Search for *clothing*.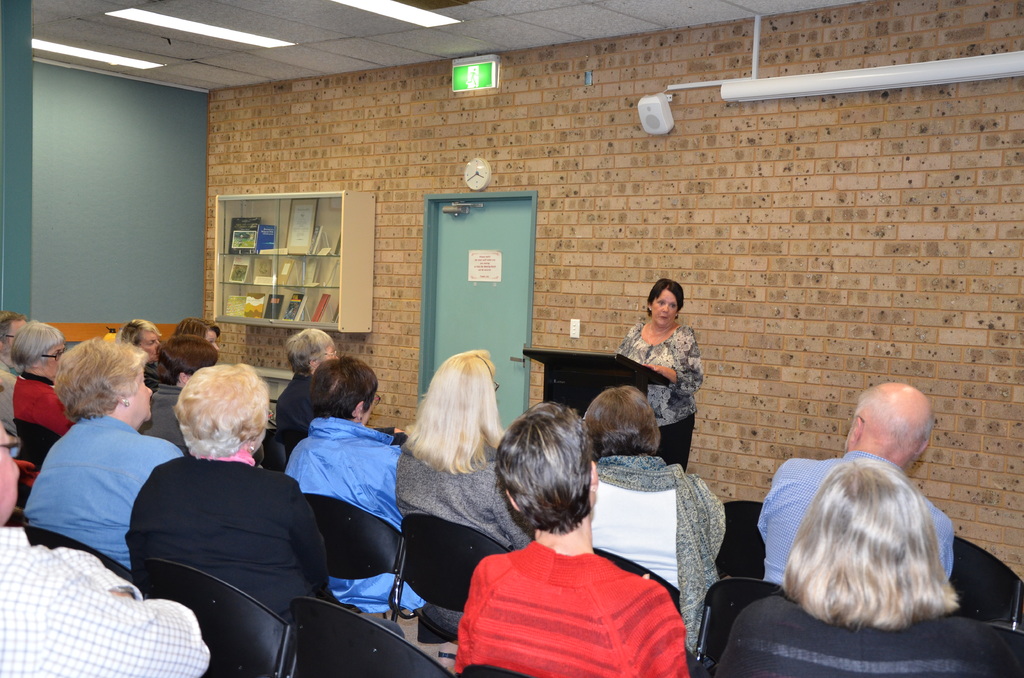
Found at {"x1": 618, "y1": 316, "x2": 692, "y2": 472}.
